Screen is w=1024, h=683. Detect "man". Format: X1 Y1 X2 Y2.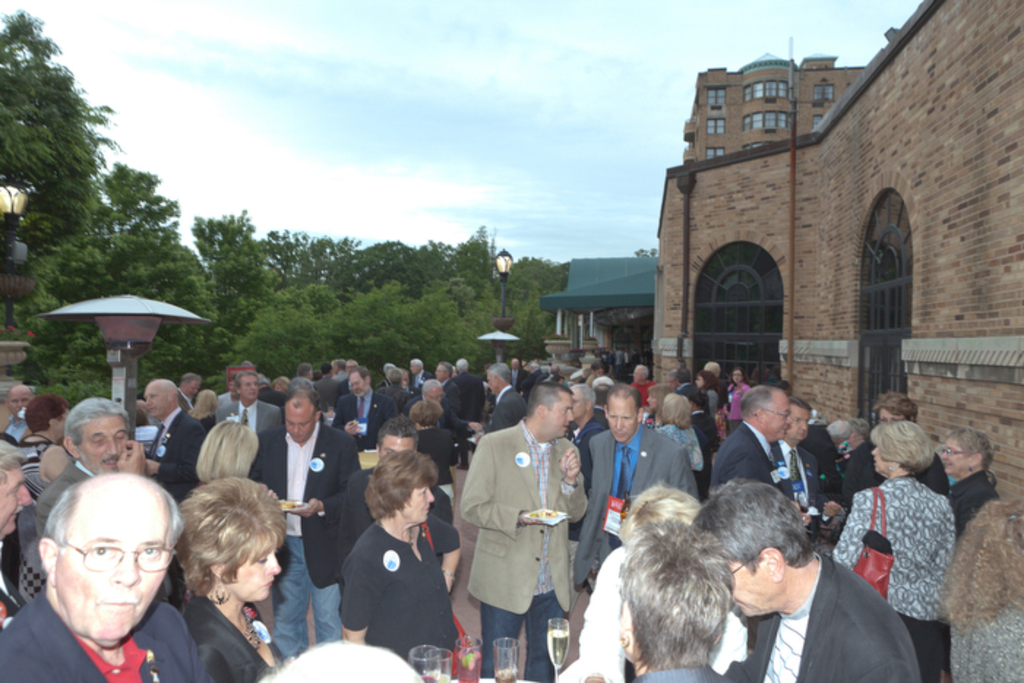
696 477 925 682.
